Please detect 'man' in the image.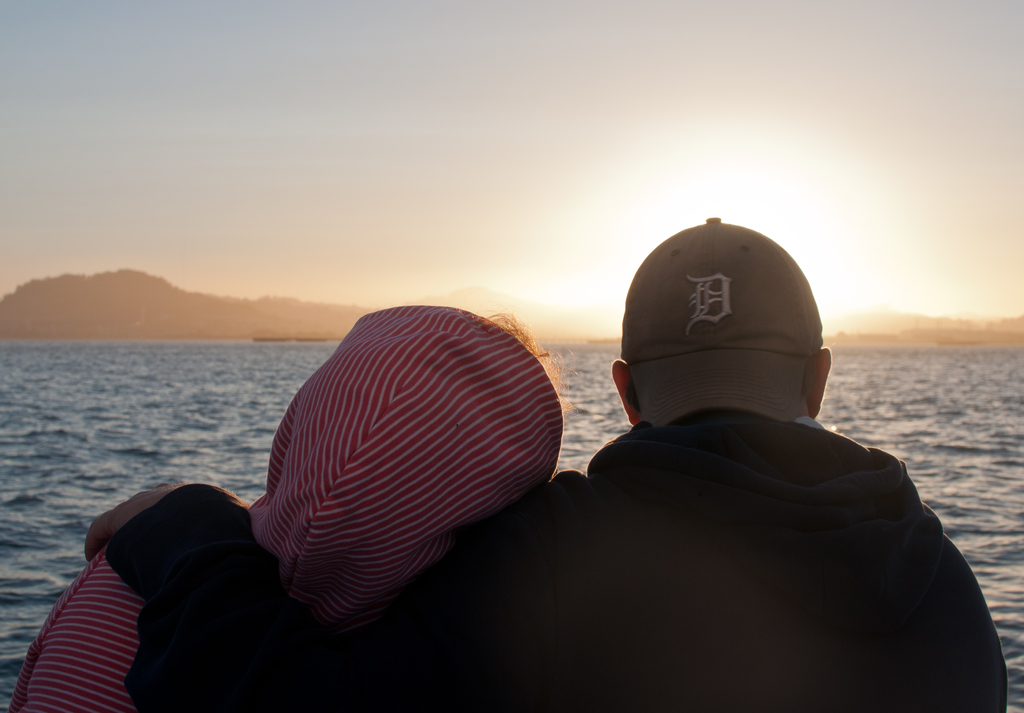
203, 252, 938, 694.
